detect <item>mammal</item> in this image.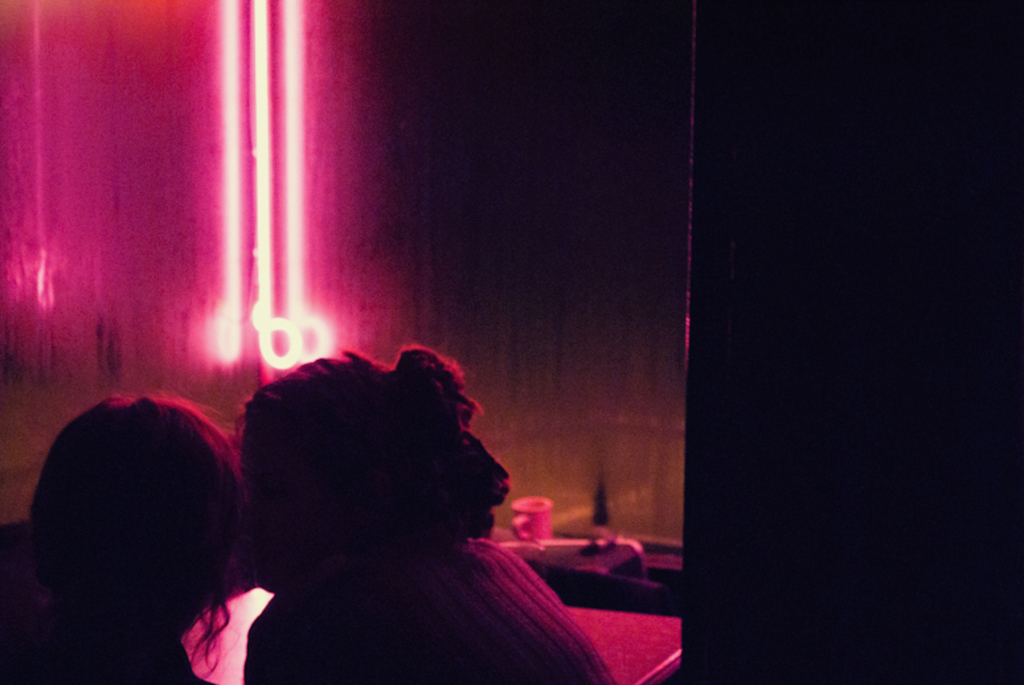
Detection: (29, 387, 245, 684).
